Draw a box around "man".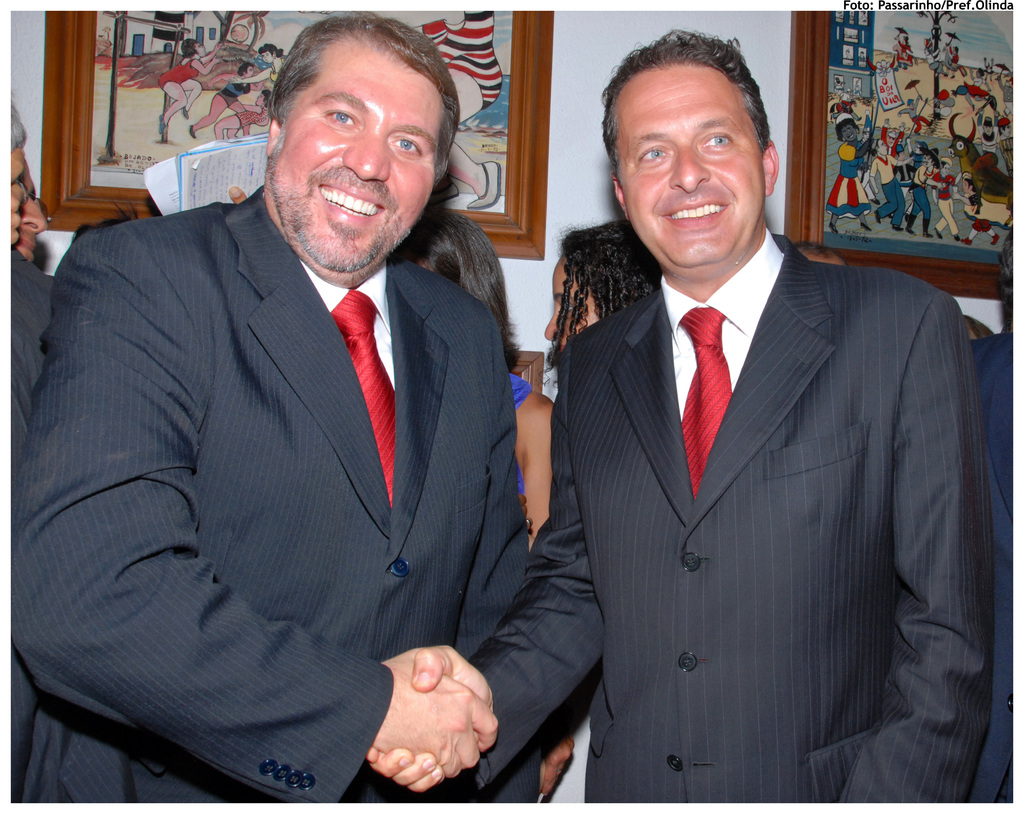
l=880, t=121, r=910, b=156.
